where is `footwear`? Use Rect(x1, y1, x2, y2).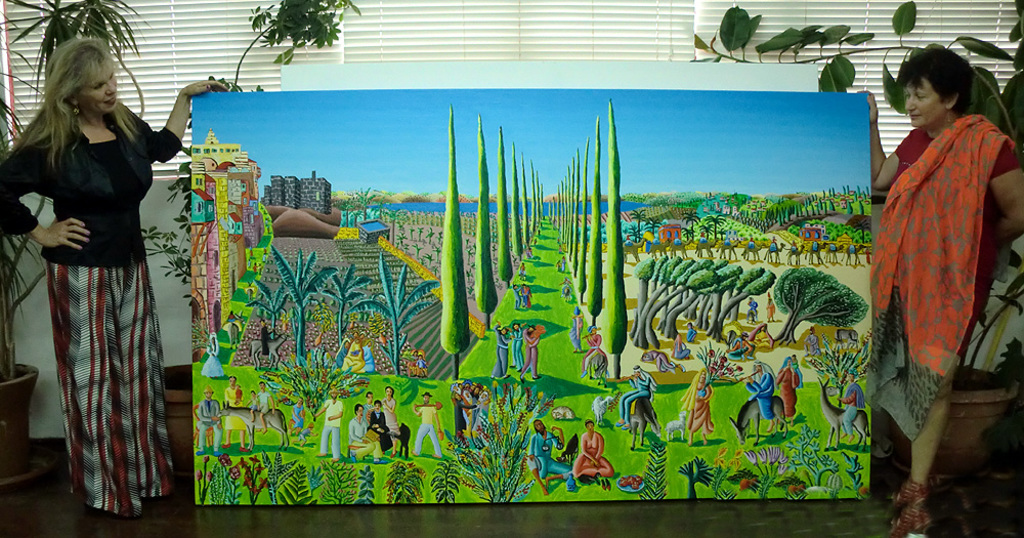
Rect(222, 443, 228, 447).
